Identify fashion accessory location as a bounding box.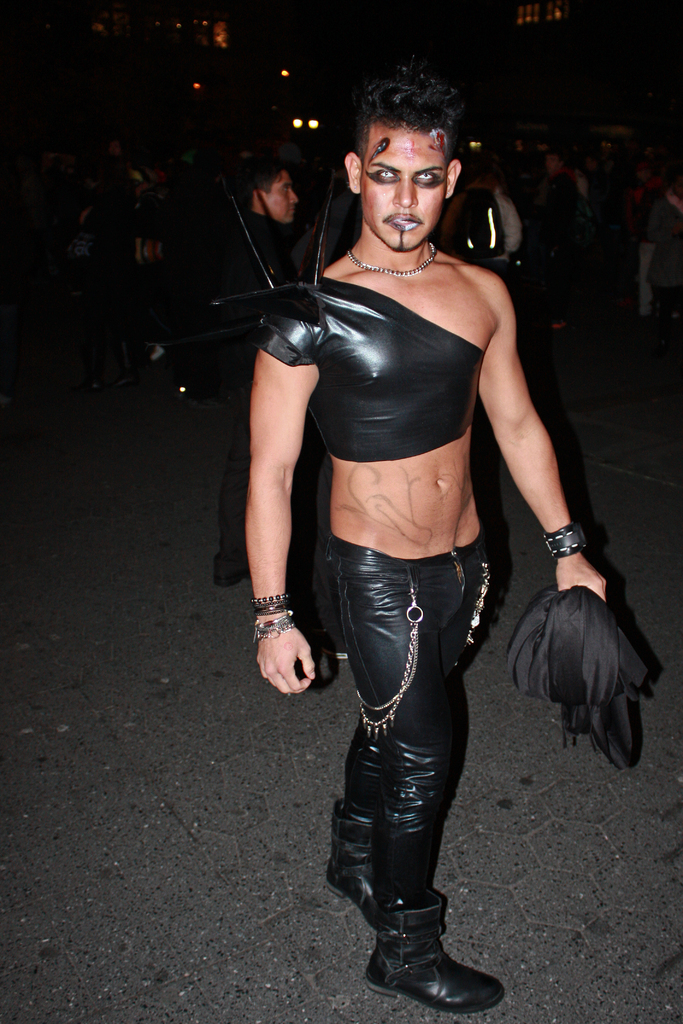
left=248, top=588, right=292, bottom=618.
